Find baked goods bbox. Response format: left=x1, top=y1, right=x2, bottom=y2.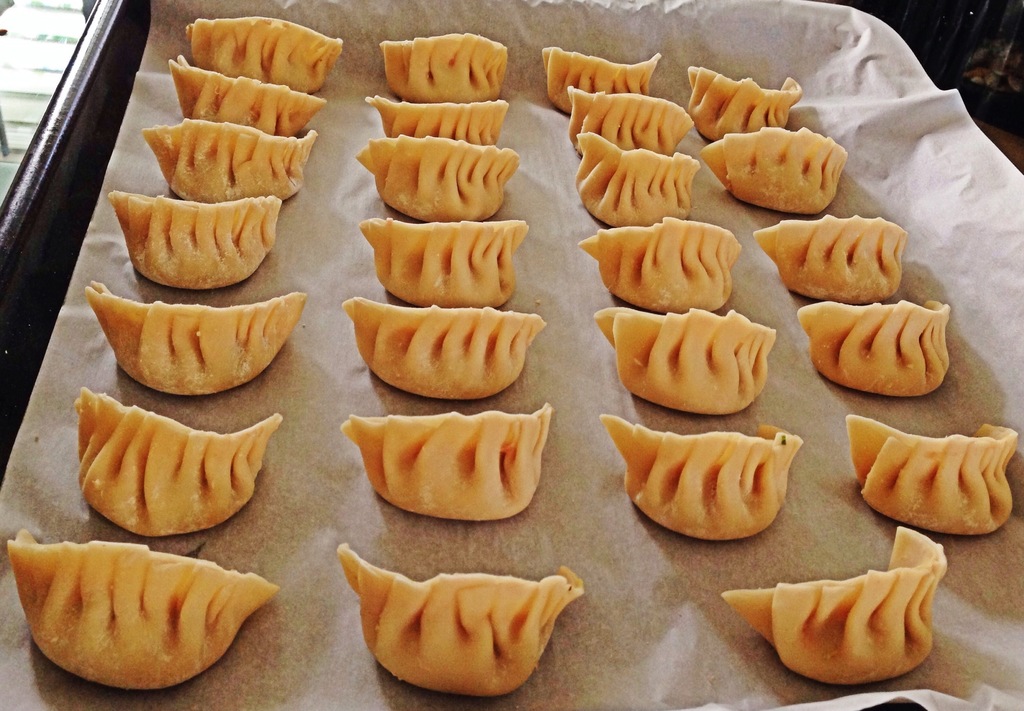
left=337, top=407, right=555, bottom=520.
